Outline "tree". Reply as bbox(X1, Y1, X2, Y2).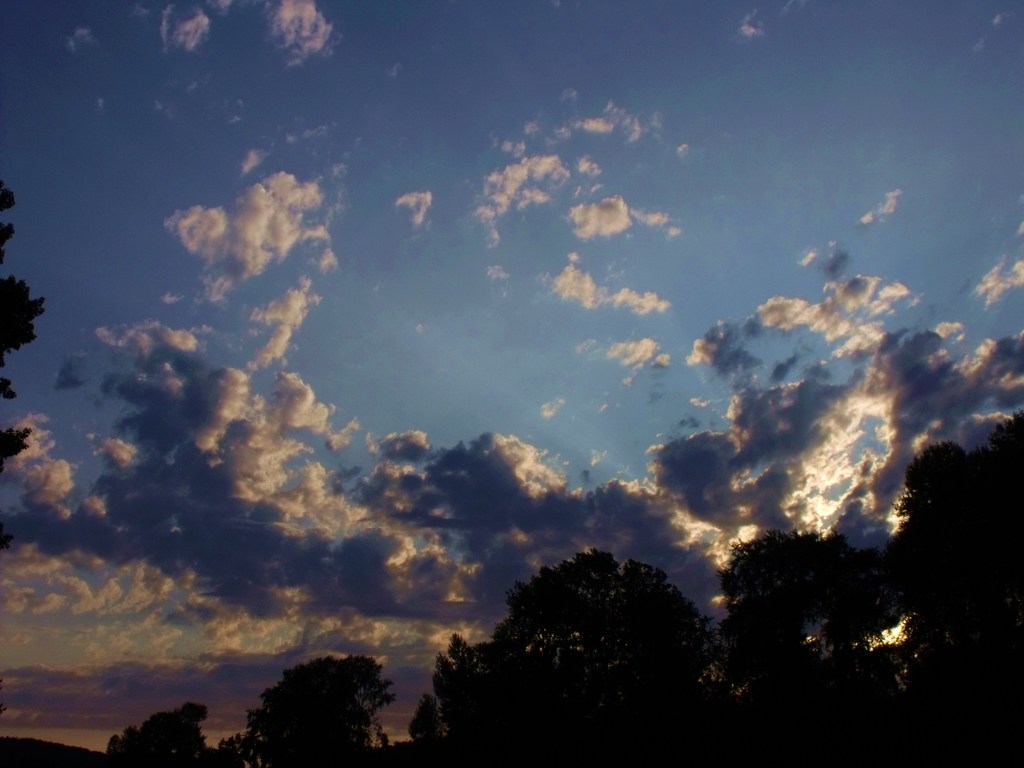
bbox(100, 696, 230, 767).
